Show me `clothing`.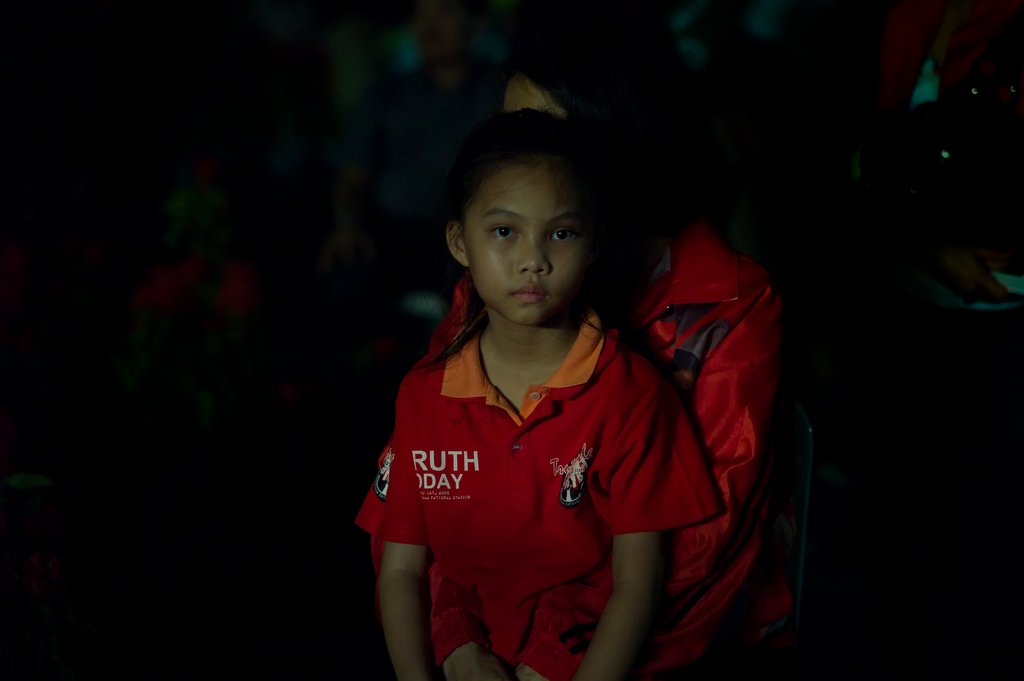
`clothing` is here: BBox(600, 202, 801, 591).
